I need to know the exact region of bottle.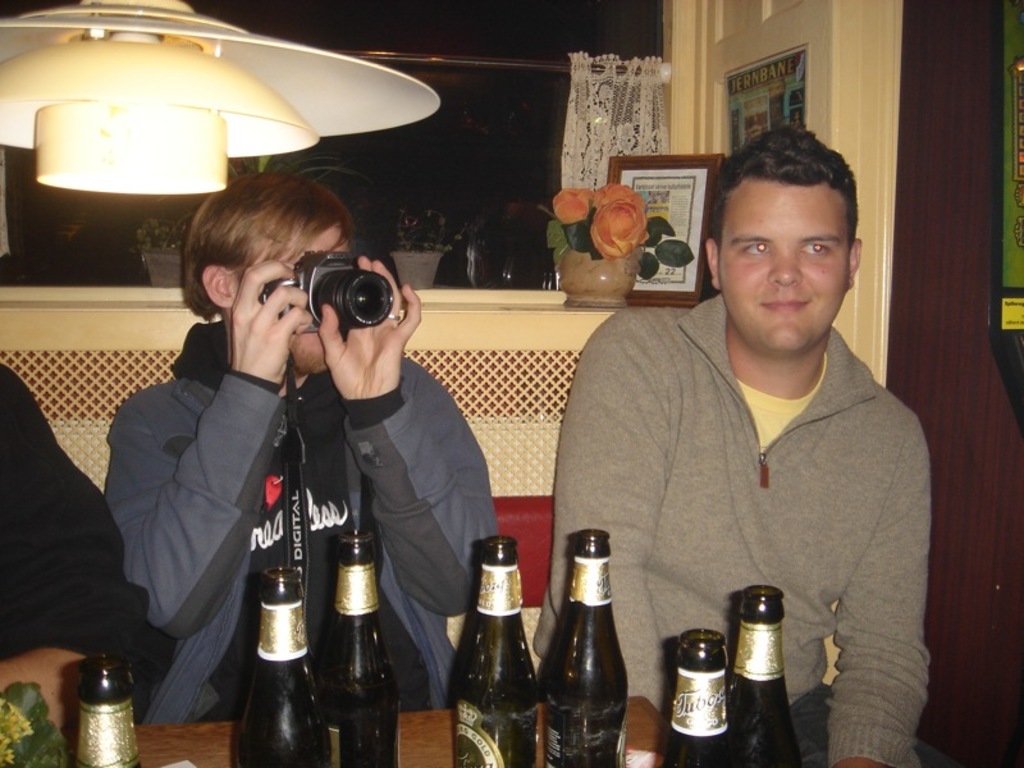
Region: [x1=657, y1=626, x2=742, y2=767].
